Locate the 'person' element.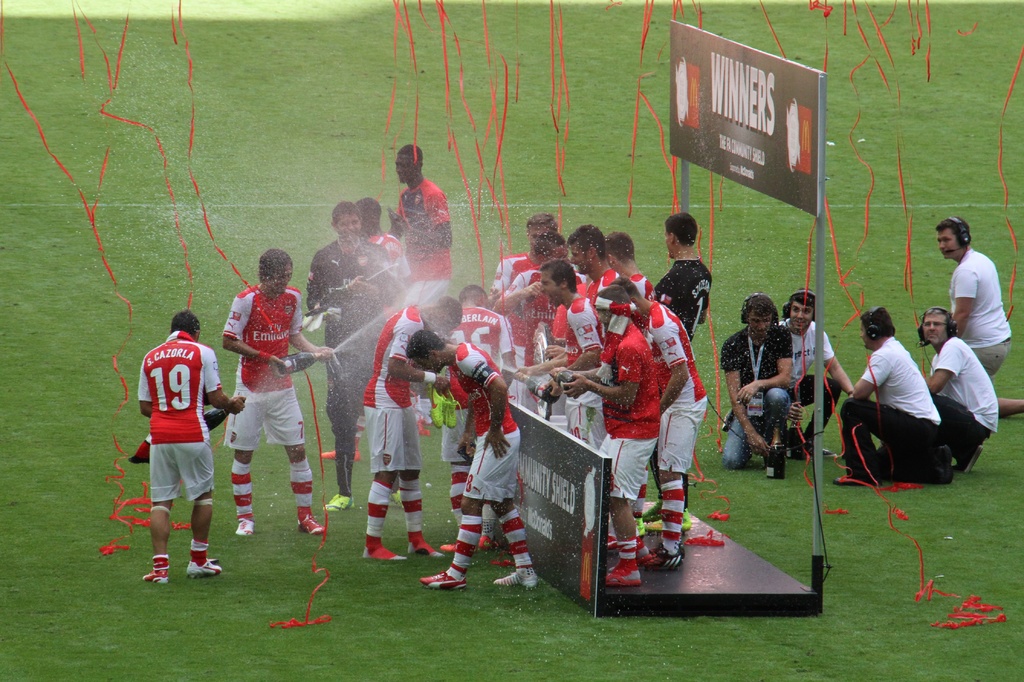
Element bbox: pyautogui.locateOnScreen(830, 302, 950, 487).
